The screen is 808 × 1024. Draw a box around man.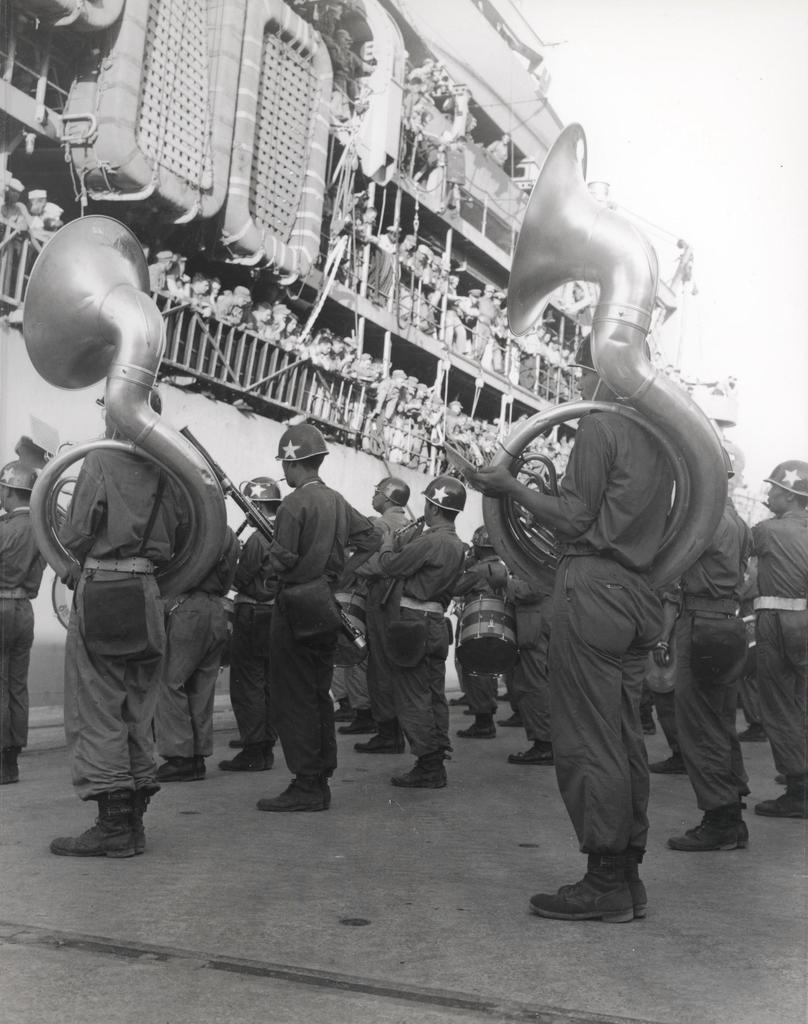
rect(51, 388, 182, 863).
